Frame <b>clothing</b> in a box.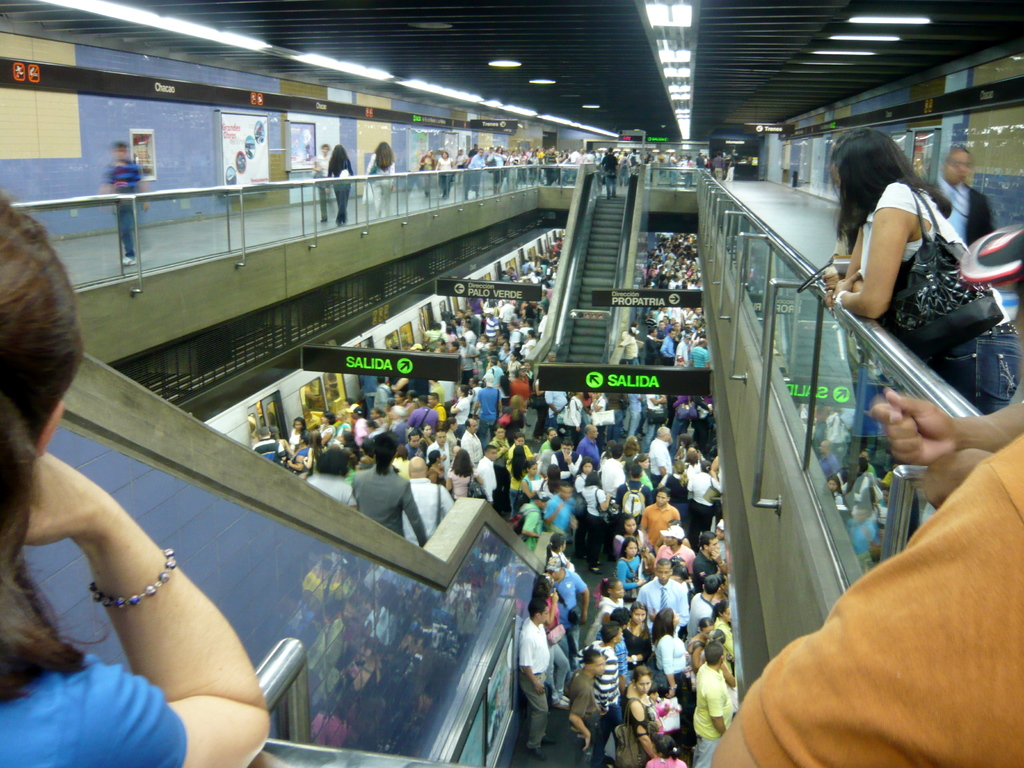
left=419, top=156, right=435, bottom=189.
